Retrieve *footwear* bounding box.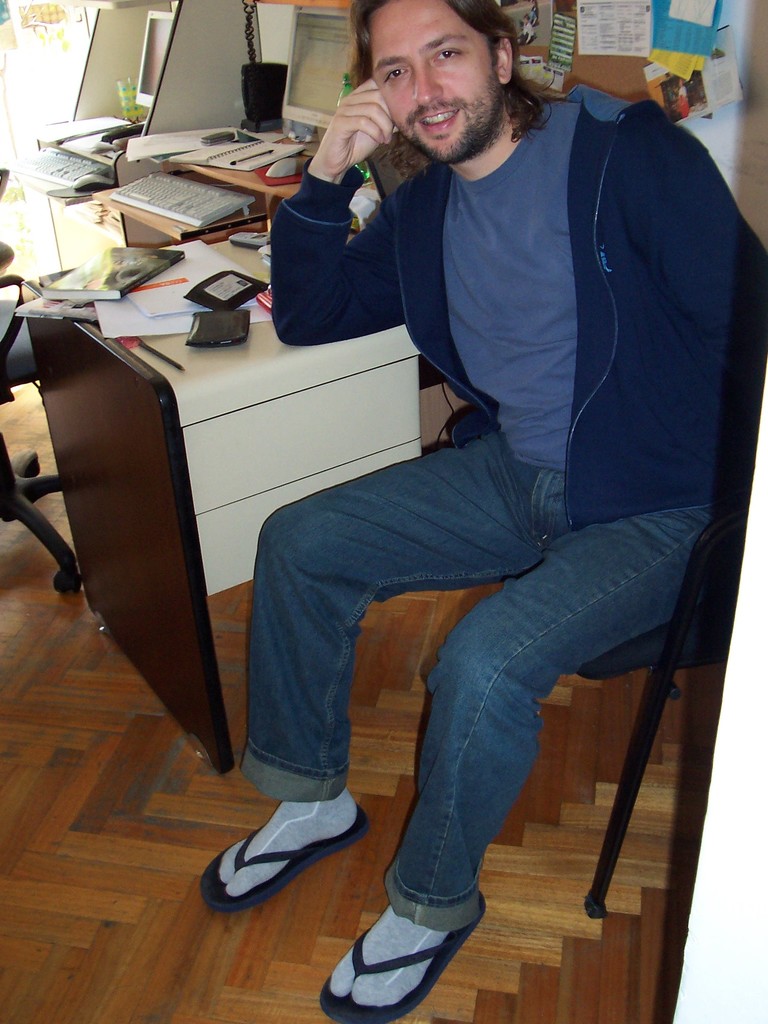
Bounding box: <bbox>206, 792, 374, 913</bbox>.
